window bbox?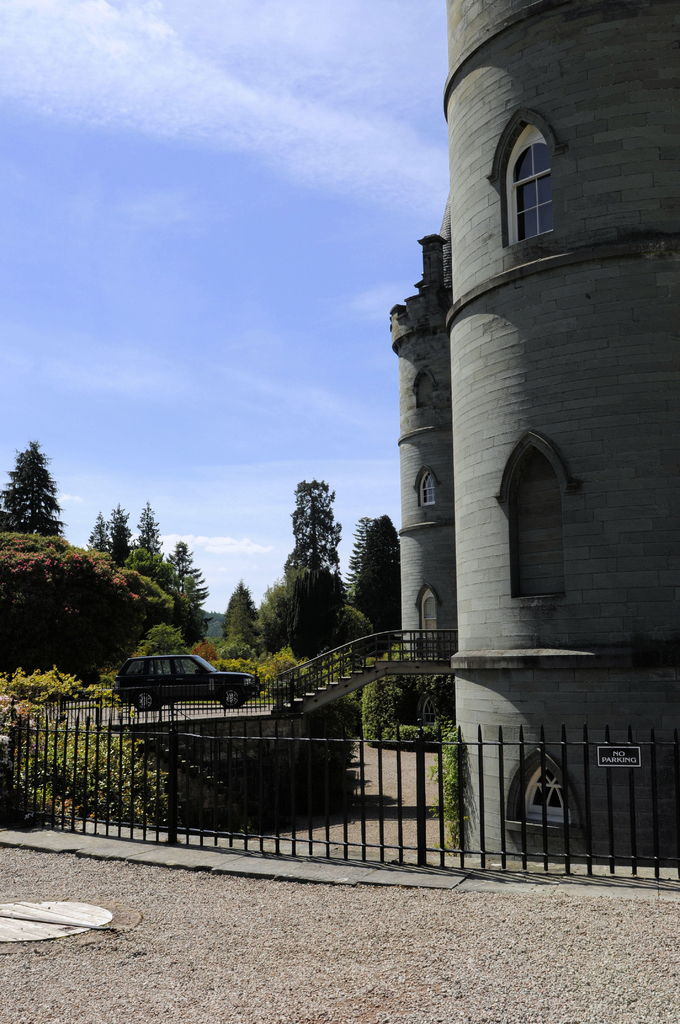
detection(497, 742, 581, 833)
